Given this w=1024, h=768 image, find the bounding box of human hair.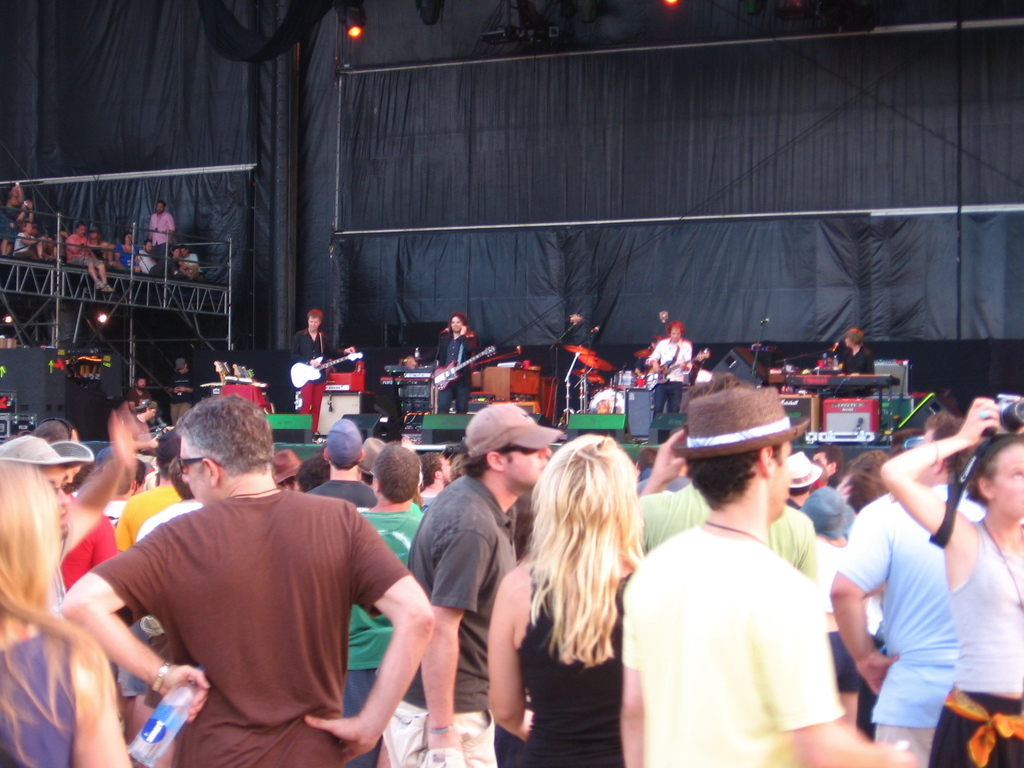
rect(516, 440, 646, 704).
